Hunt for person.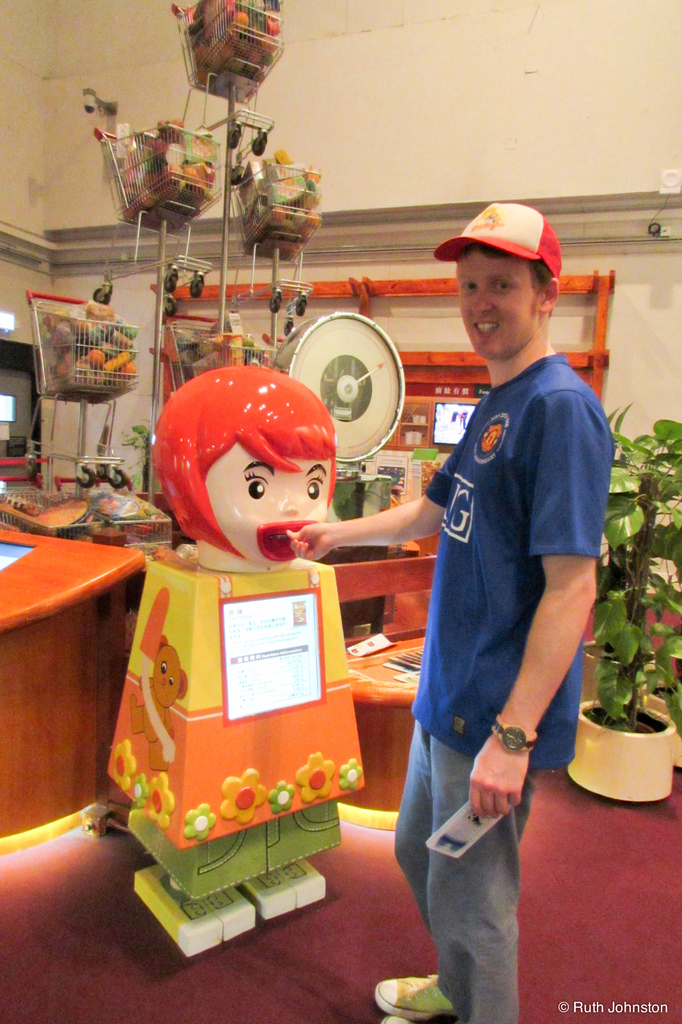
Hunted down at {"left": 106, "top": 361, "right": 366, "bottom": 957}.
